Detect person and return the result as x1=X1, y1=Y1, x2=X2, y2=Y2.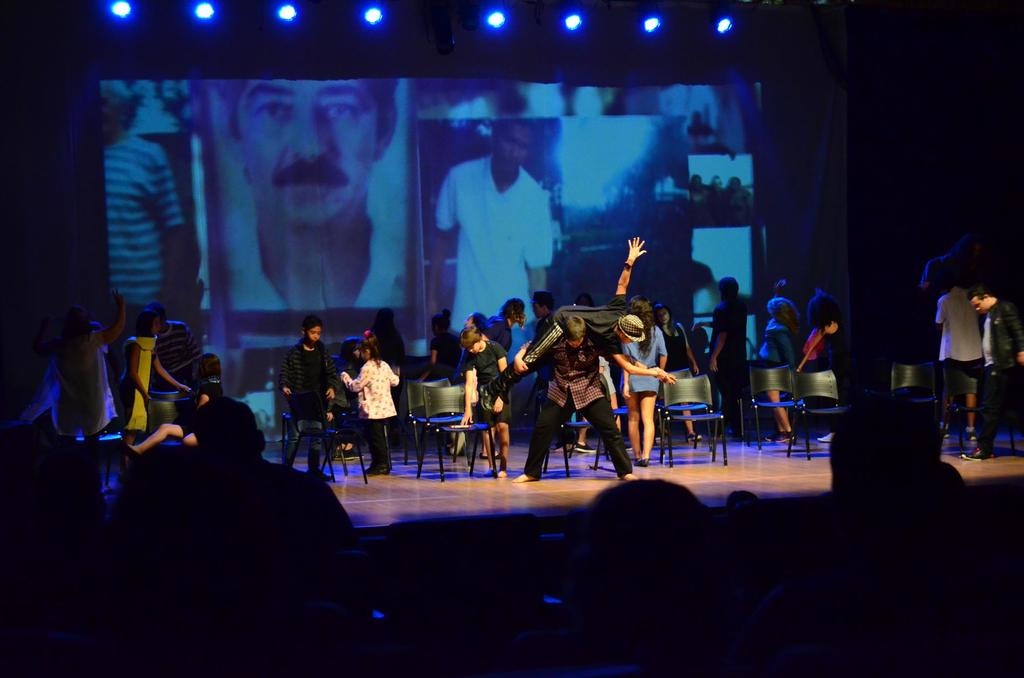
x1=701, y1=275, x2=749, y2=432.
